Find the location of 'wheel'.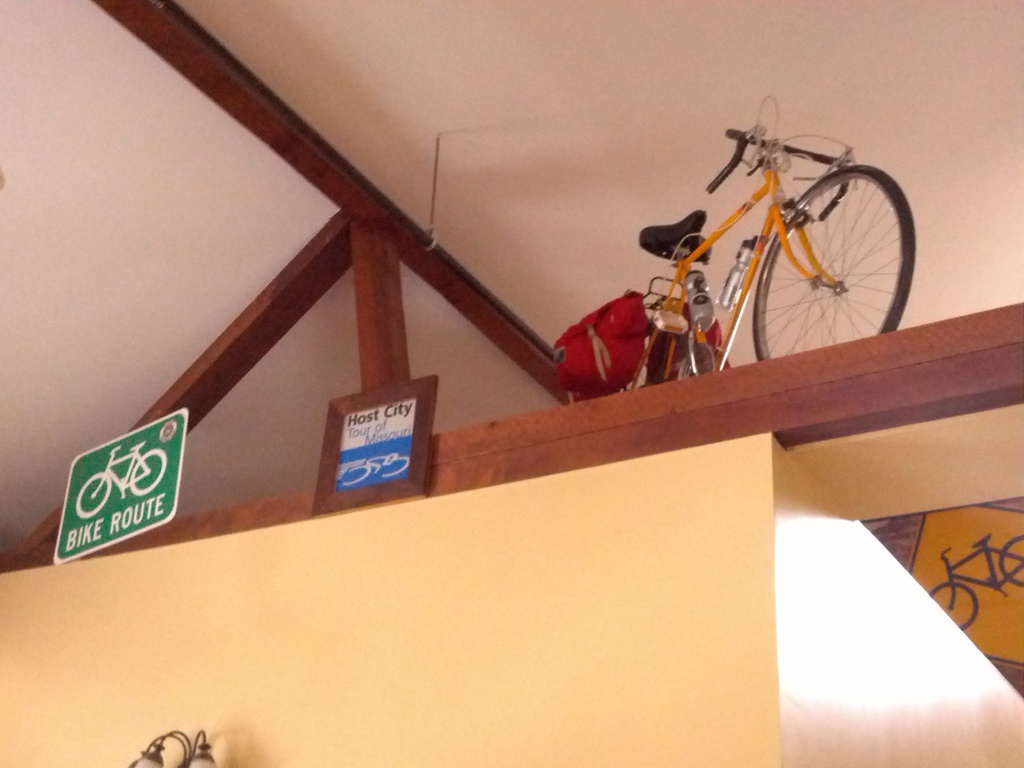
Location: 1000,538,1023,588.
